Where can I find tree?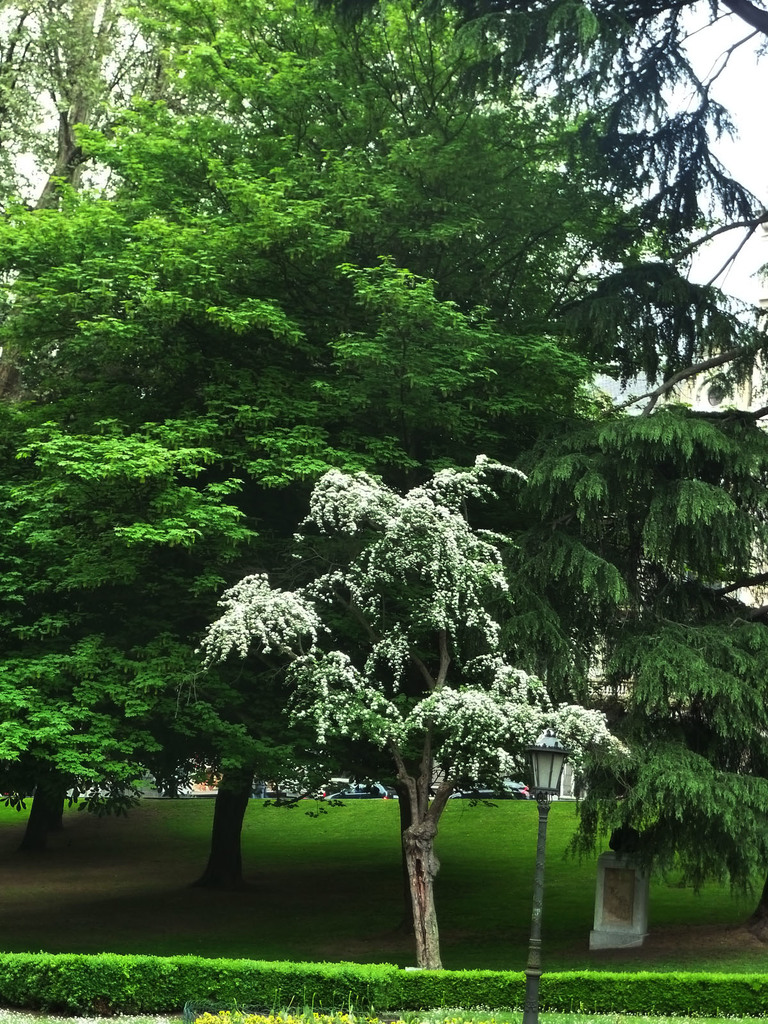
You can find it at bbox=[360, 335, 767, 979].
